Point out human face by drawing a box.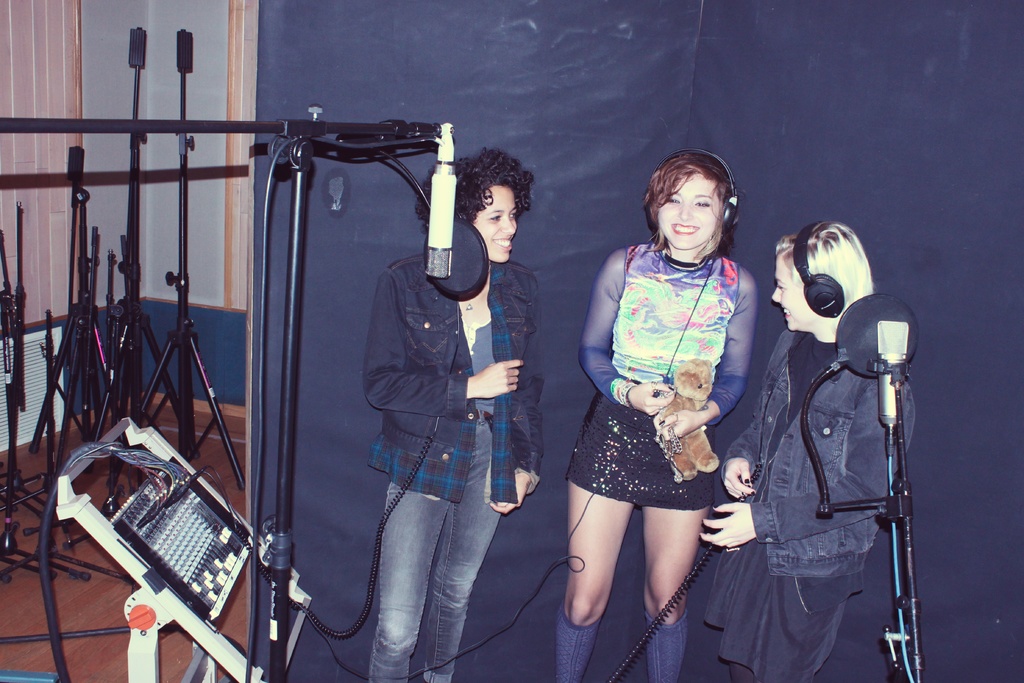
l=771, t=258, r=813, b=333.
